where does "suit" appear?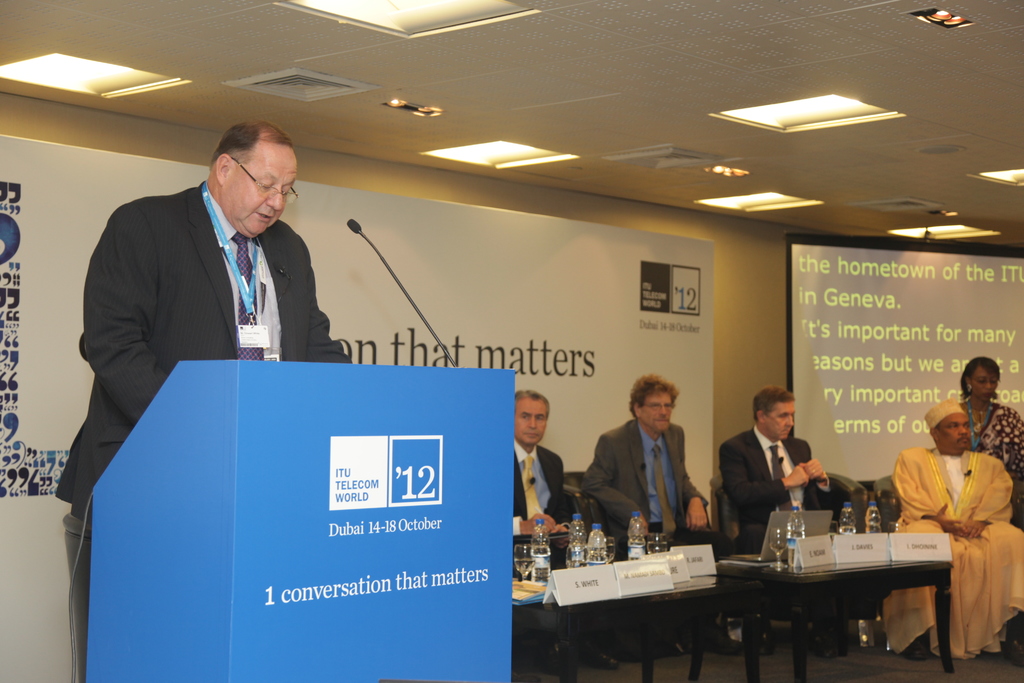
Appears at detection(56, 184, 353, 679).
